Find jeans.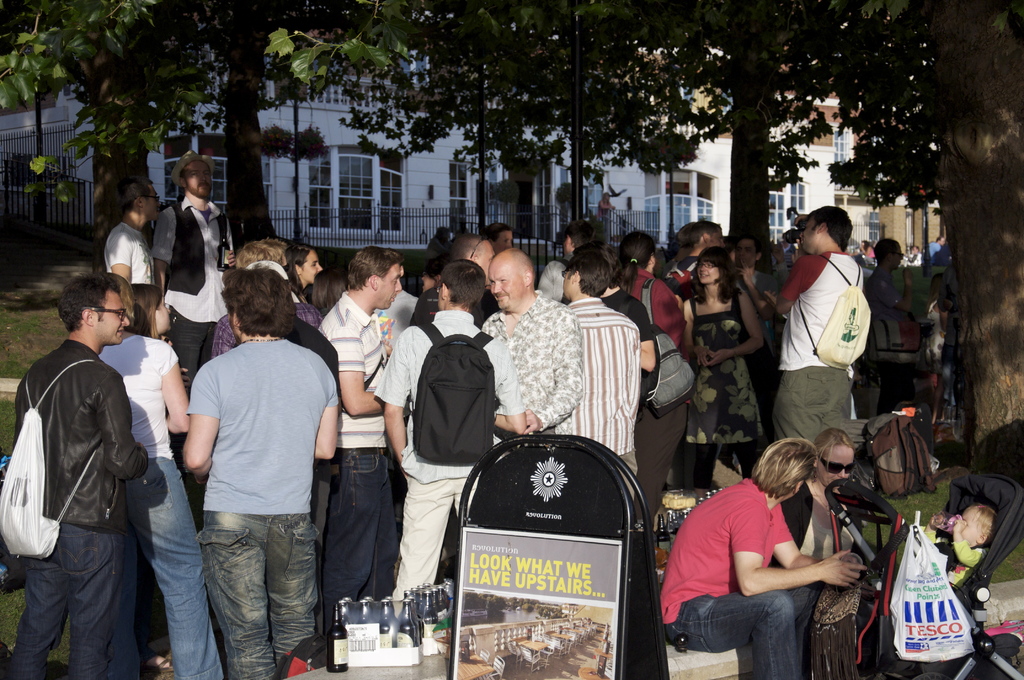
x1=10 y1=524 x2=111 y2=679.
